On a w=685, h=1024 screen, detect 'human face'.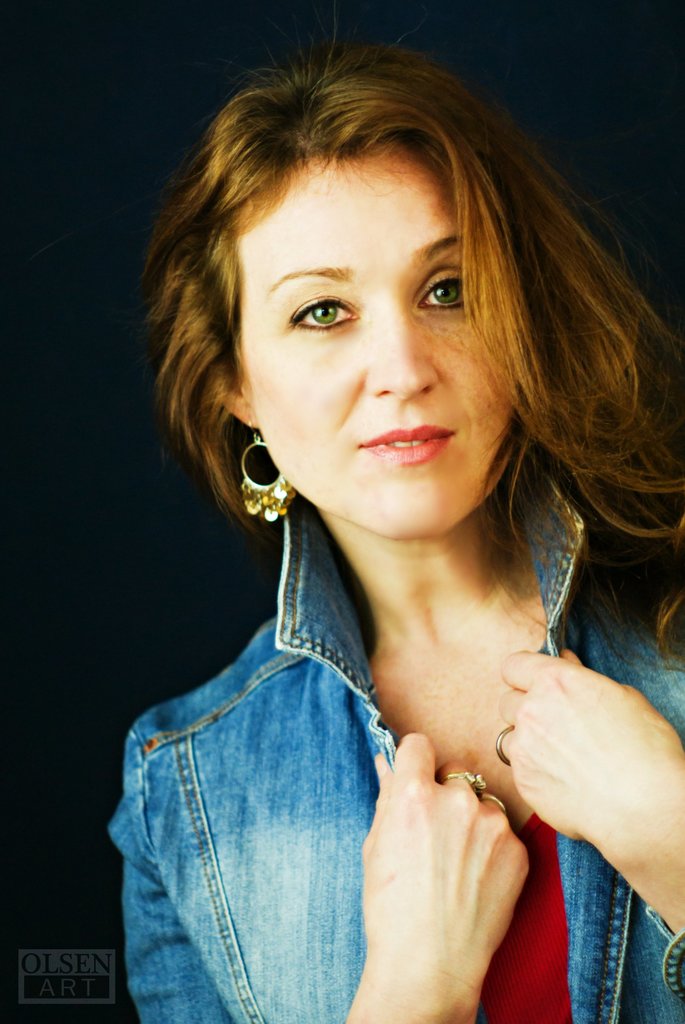
(left=247, top=151, right=524, bottom=531).
